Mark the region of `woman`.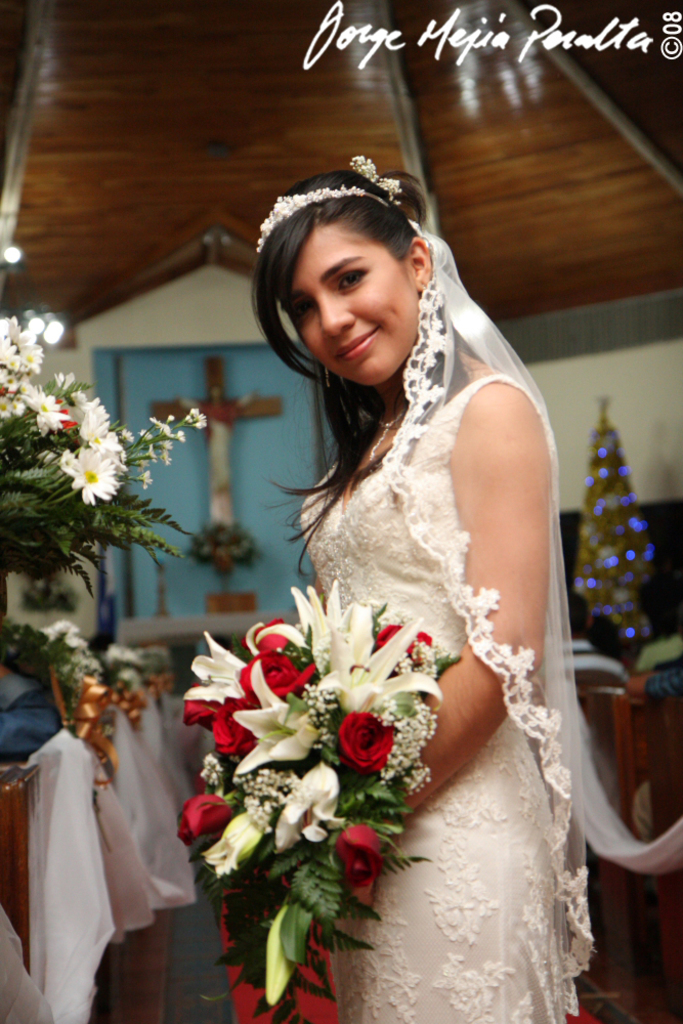
Region: x1=193, y1=138, x2=638, y2=1014.
